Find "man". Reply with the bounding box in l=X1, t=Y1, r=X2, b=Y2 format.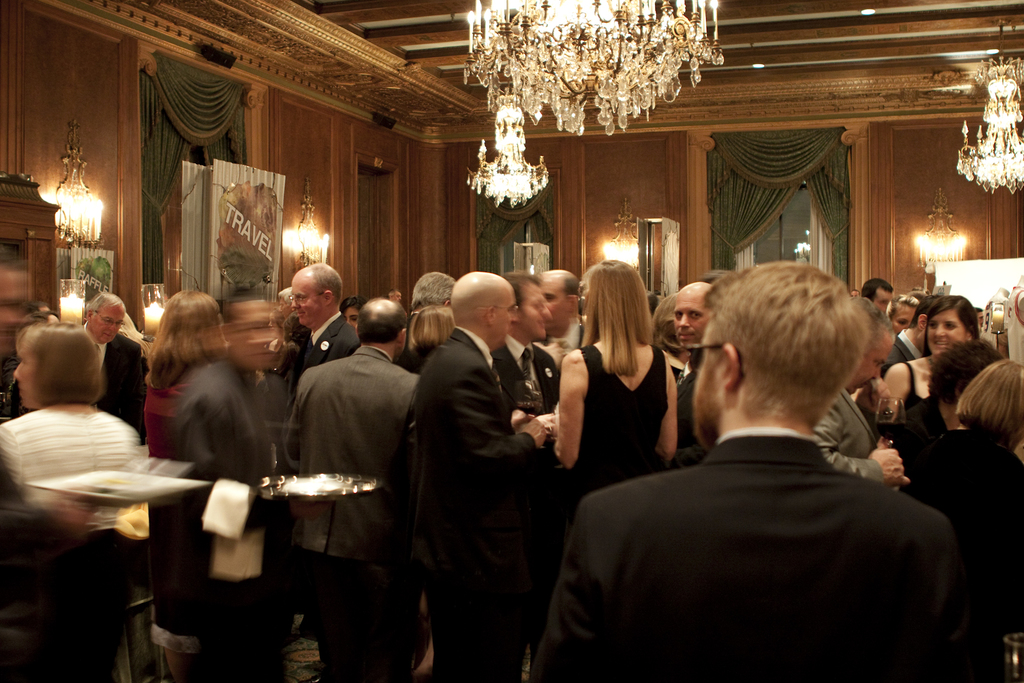
l=0, t=248, r=31, b=426.
